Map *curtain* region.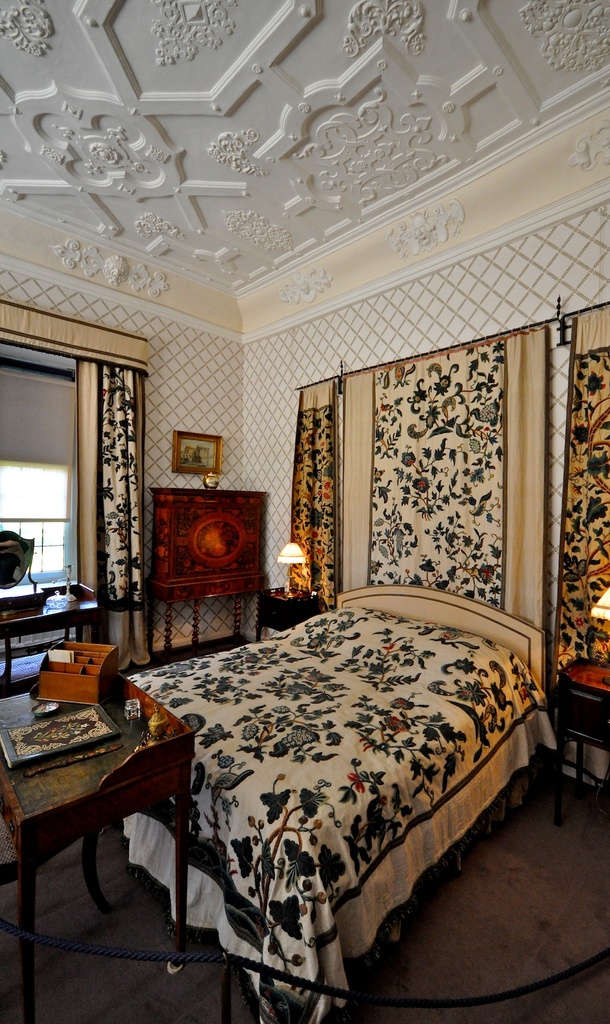
Mapped to region(76, 360, 158, 673).
